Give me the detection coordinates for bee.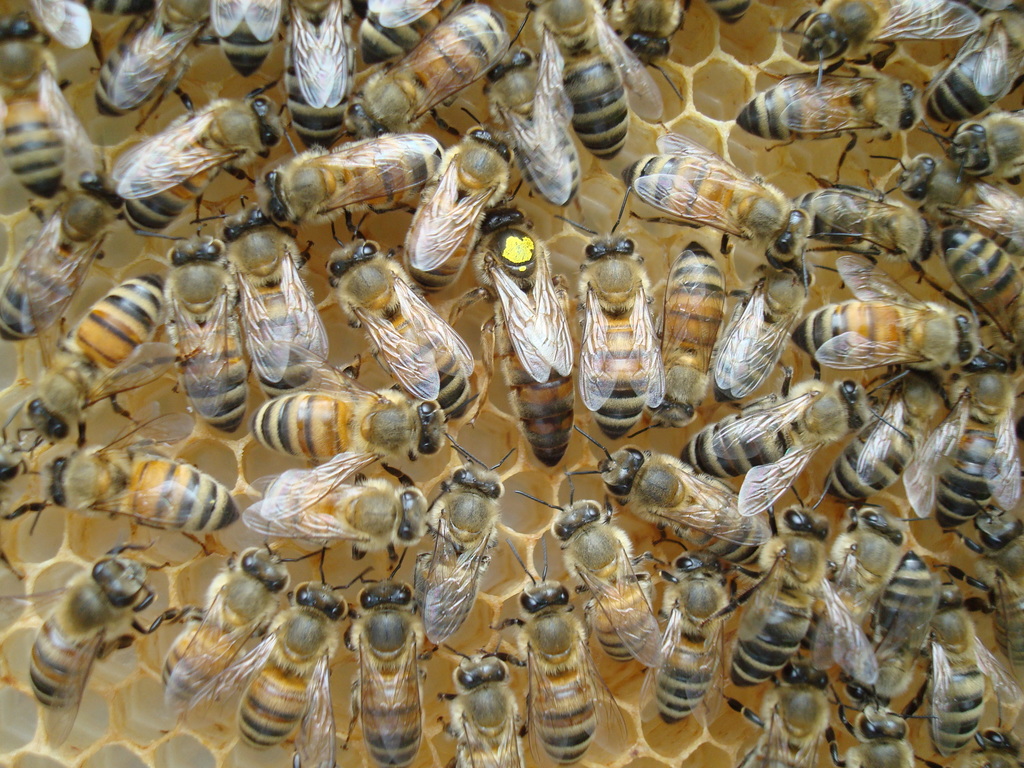
0 269 199 482.
